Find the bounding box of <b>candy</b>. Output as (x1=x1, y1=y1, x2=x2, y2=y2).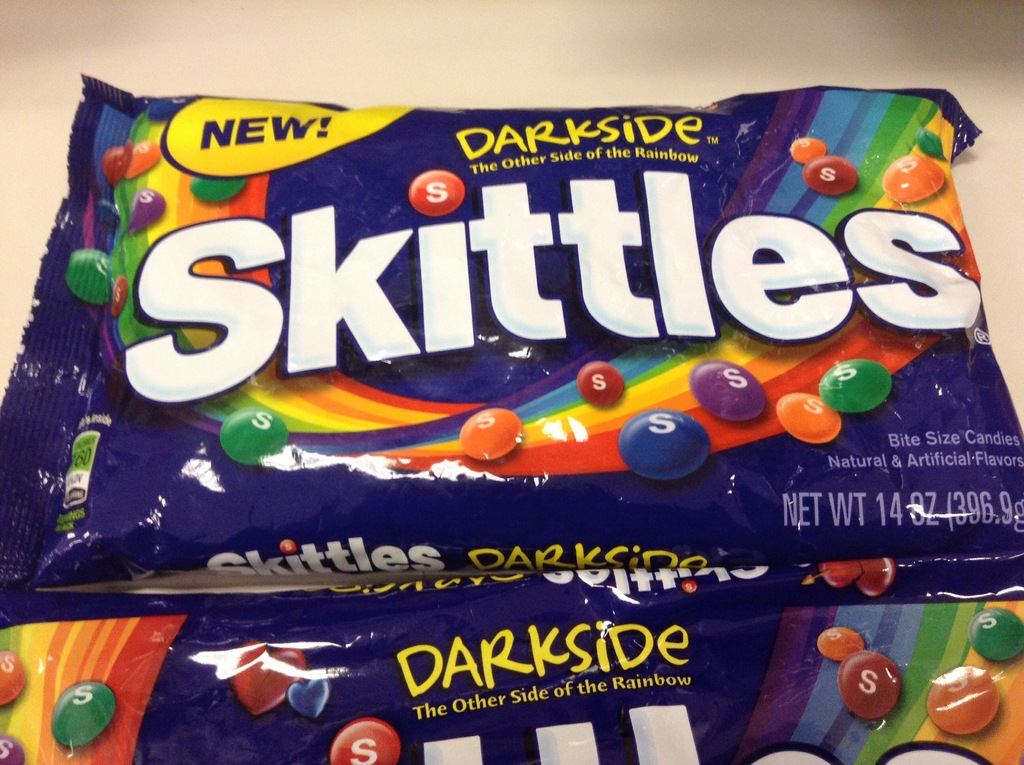
(x1=0, y1=650, x2=29, y2=707).
